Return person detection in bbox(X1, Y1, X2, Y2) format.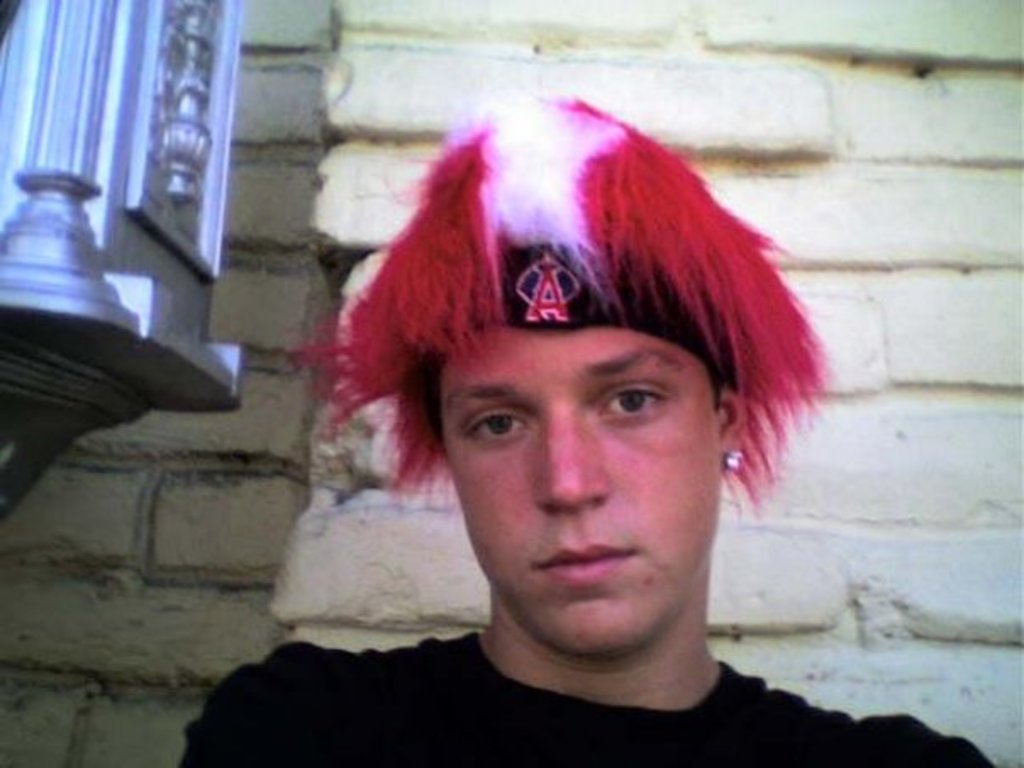
bbox(181, 98, 993, 766).
